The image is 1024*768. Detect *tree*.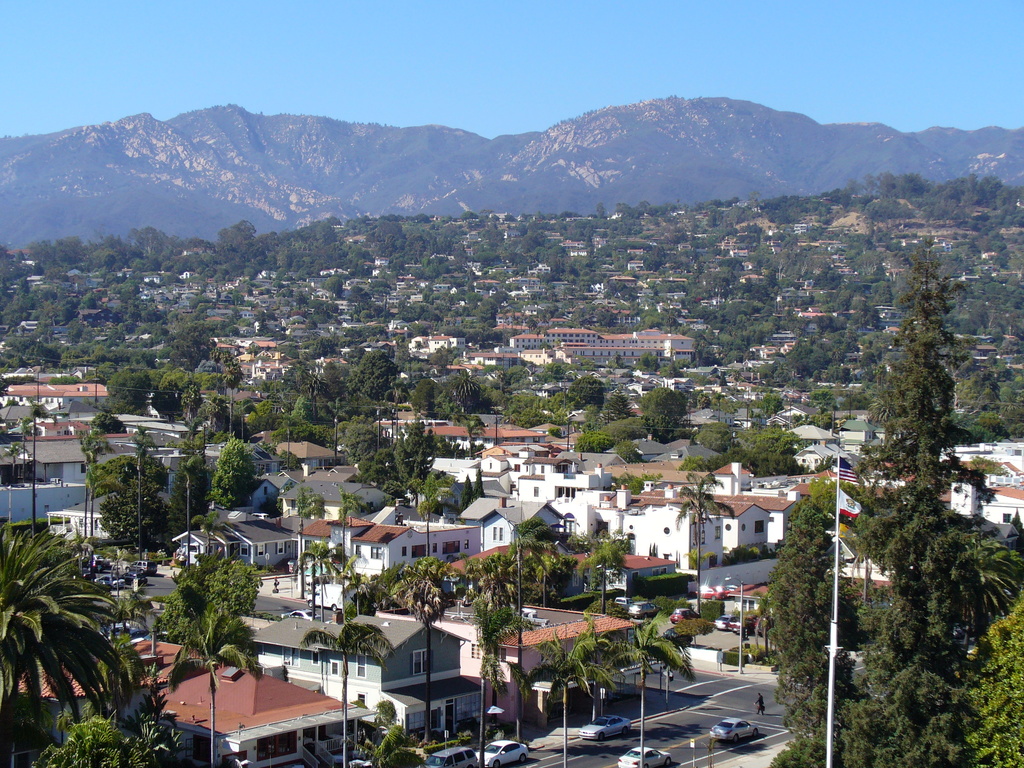
Detection: Rect(840, 239, 997, 767).
